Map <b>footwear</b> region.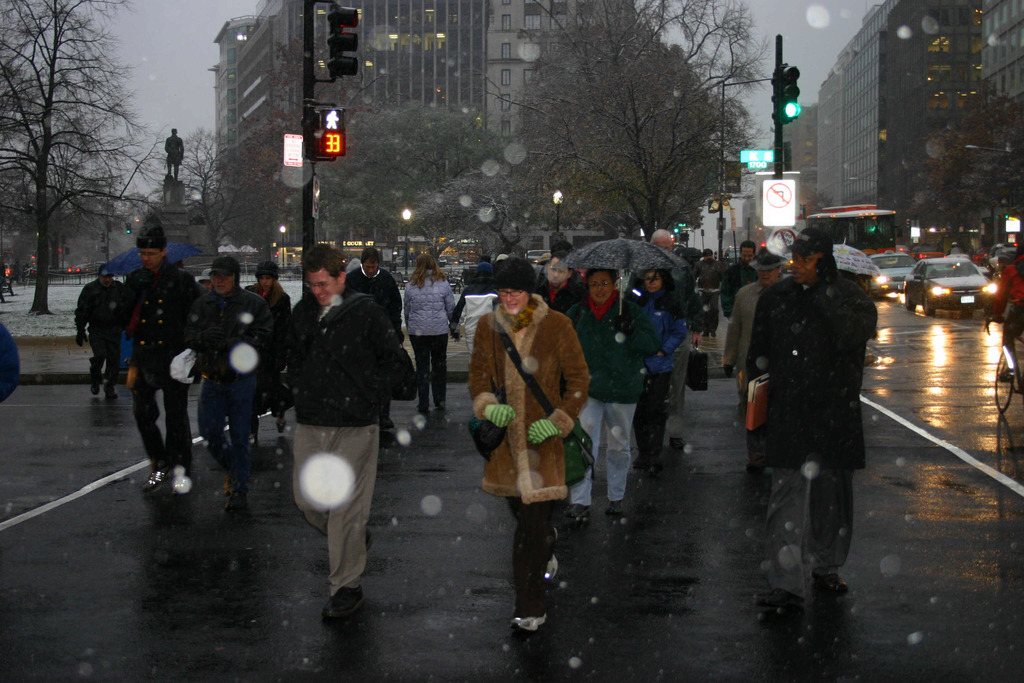
Mapped to Rect(227, 483, 248, 515).
